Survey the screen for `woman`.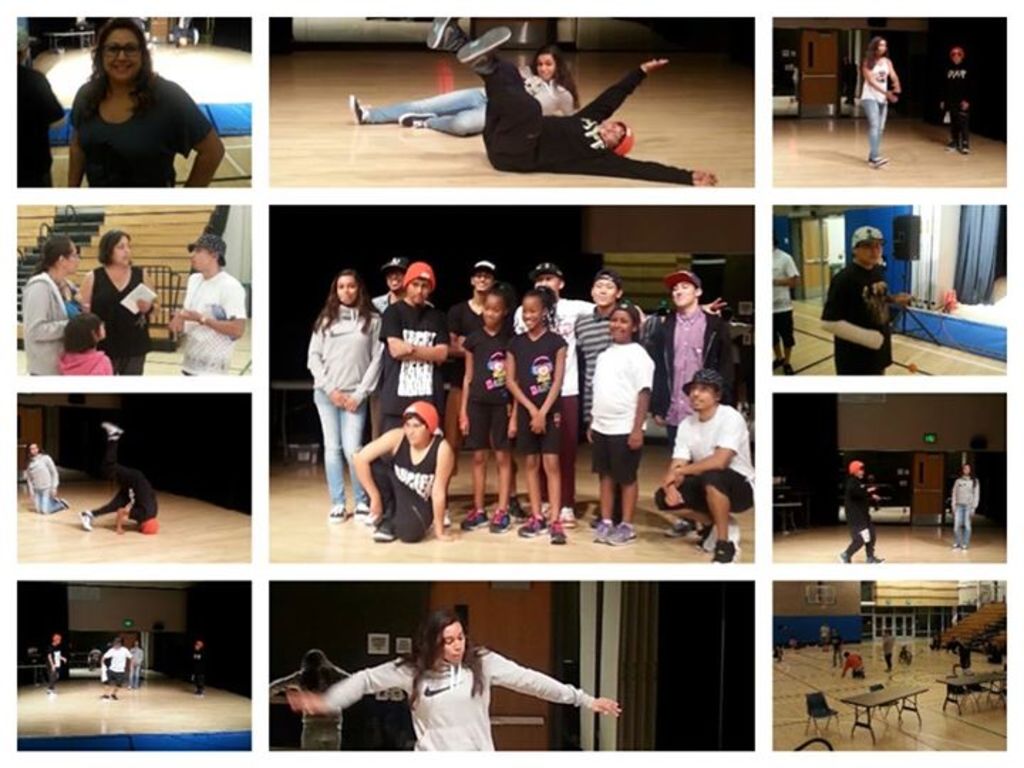
Survey found: (21, 229, 91, 378).
